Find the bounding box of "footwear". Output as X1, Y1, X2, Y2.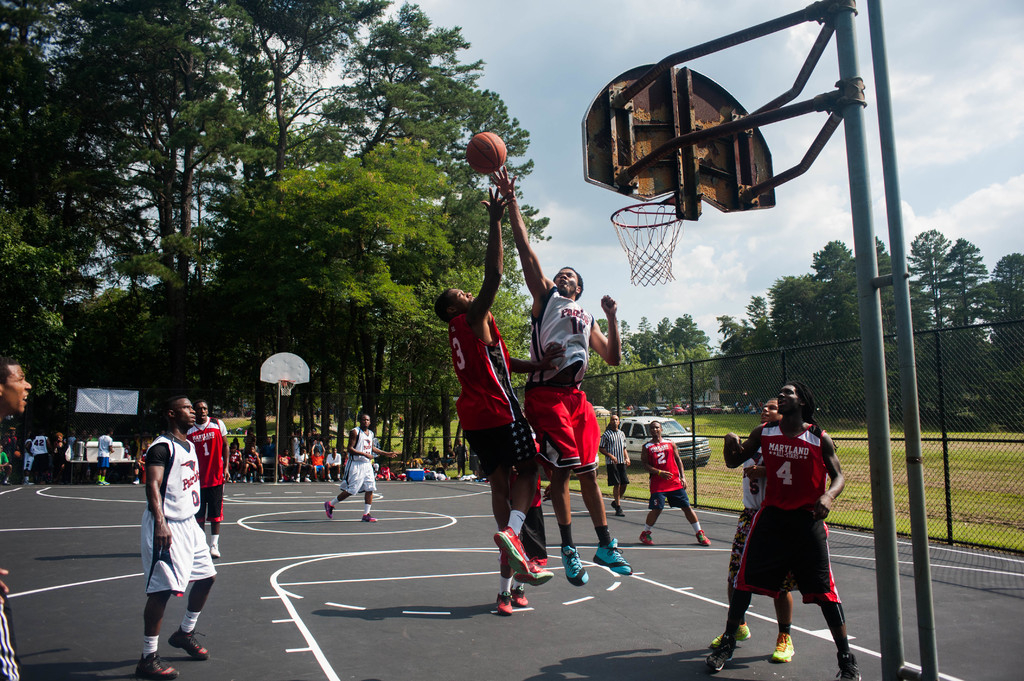
338, 478, 342, 481.
